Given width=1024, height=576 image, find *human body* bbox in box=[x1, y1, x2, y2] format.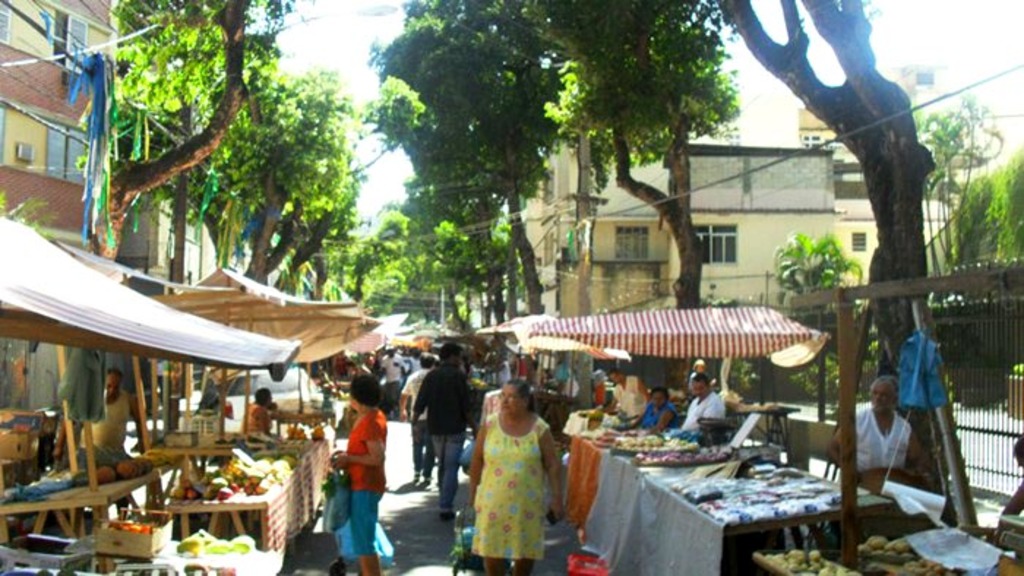
box=[459, 374, 566, 560].
